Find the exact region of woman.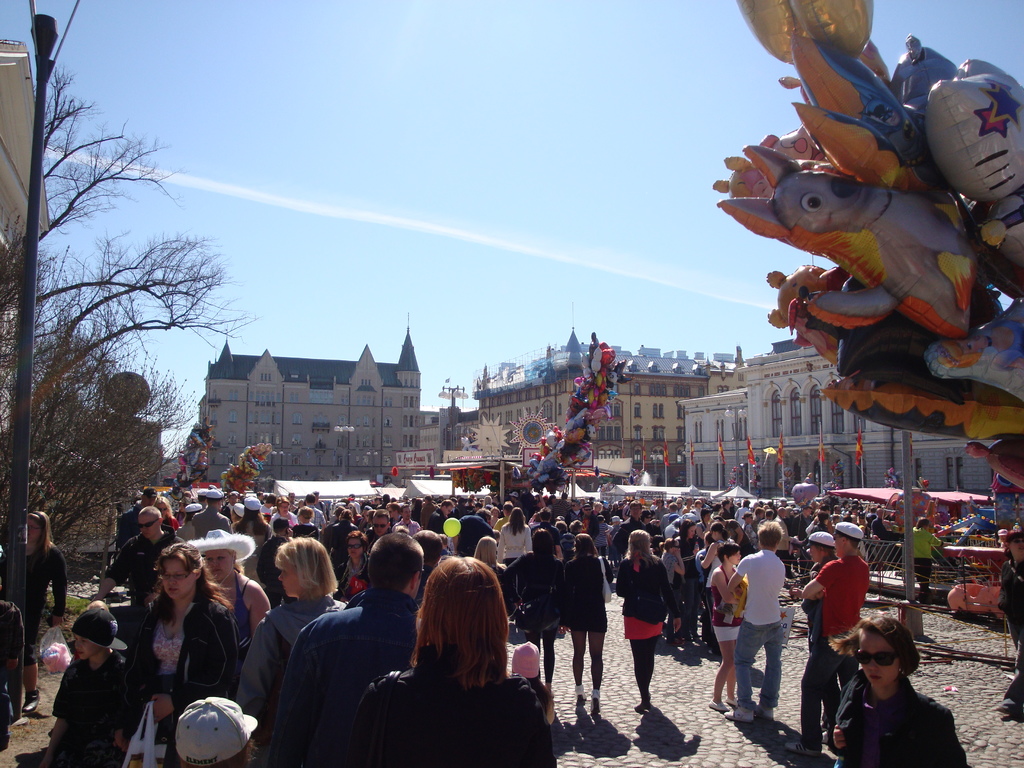
Exact region: [x1=380, y1=550, x2=533, y2=756].
